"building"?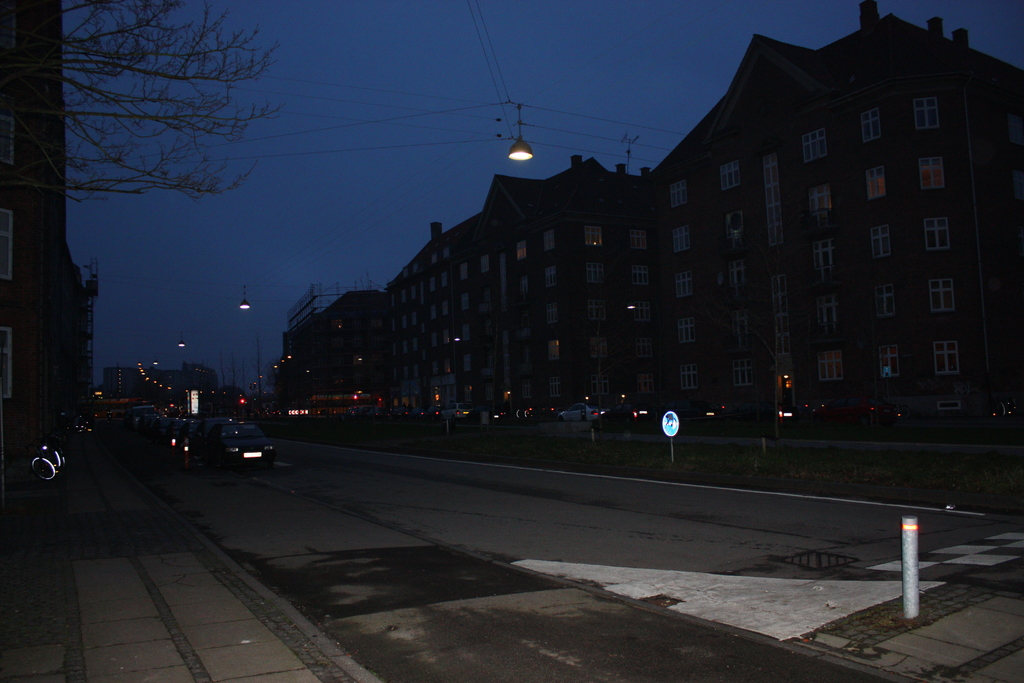
box(282, 0, 1023, 423)
